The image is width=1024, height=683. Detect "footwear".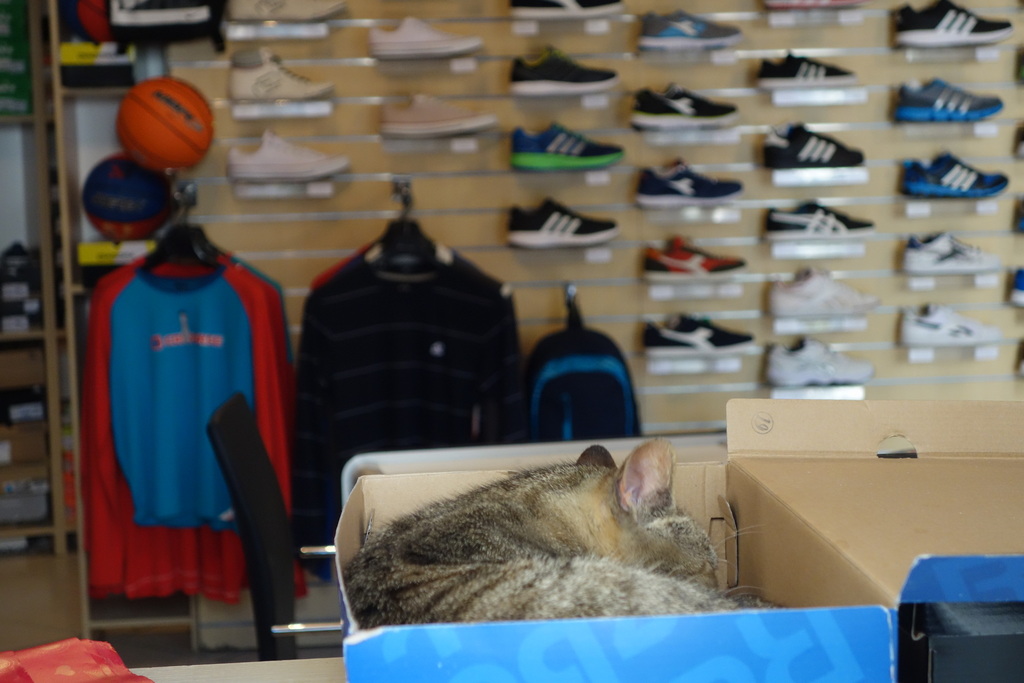
Detection: x1=232 y1=0 x2=350 y2=17.
